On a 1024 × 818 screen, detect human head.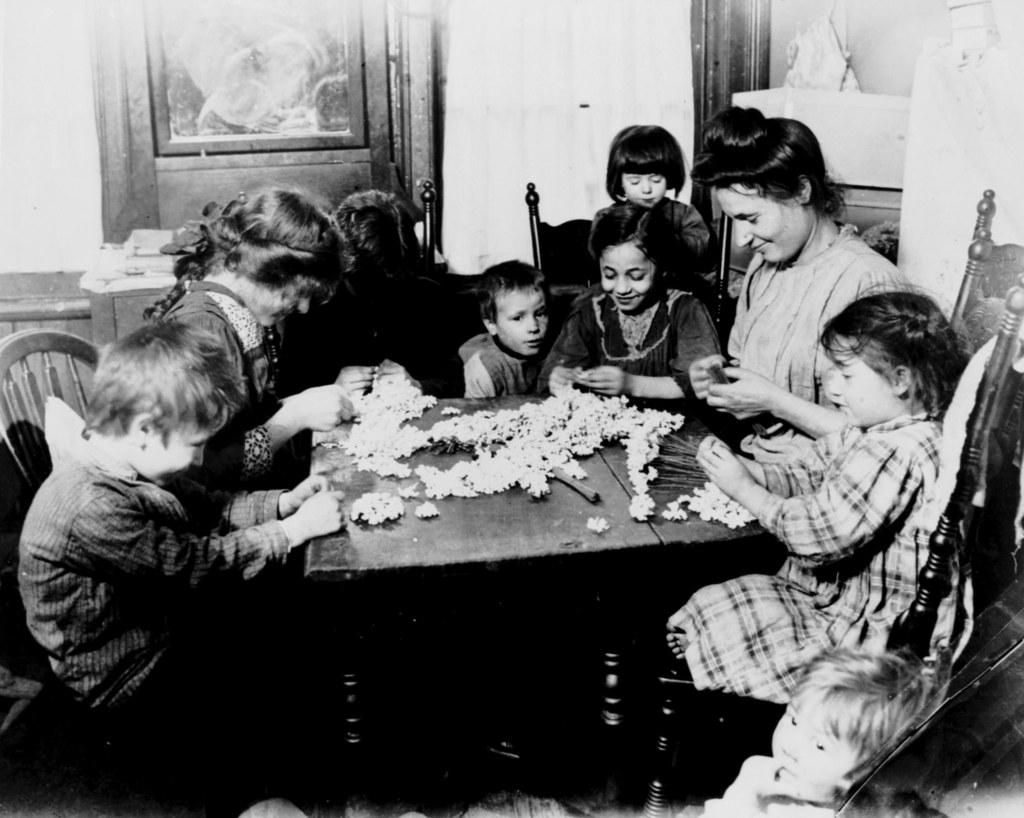
x1=760 y1=636 x2=920 y2=791.
